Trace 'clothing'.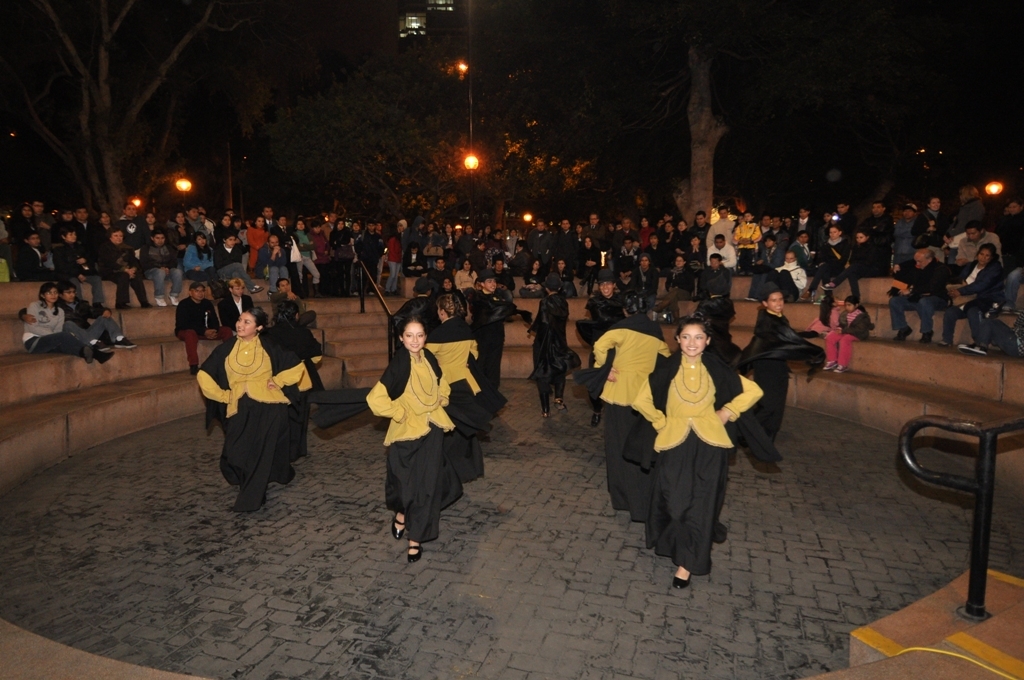
Traced to 693 263 733 307.
